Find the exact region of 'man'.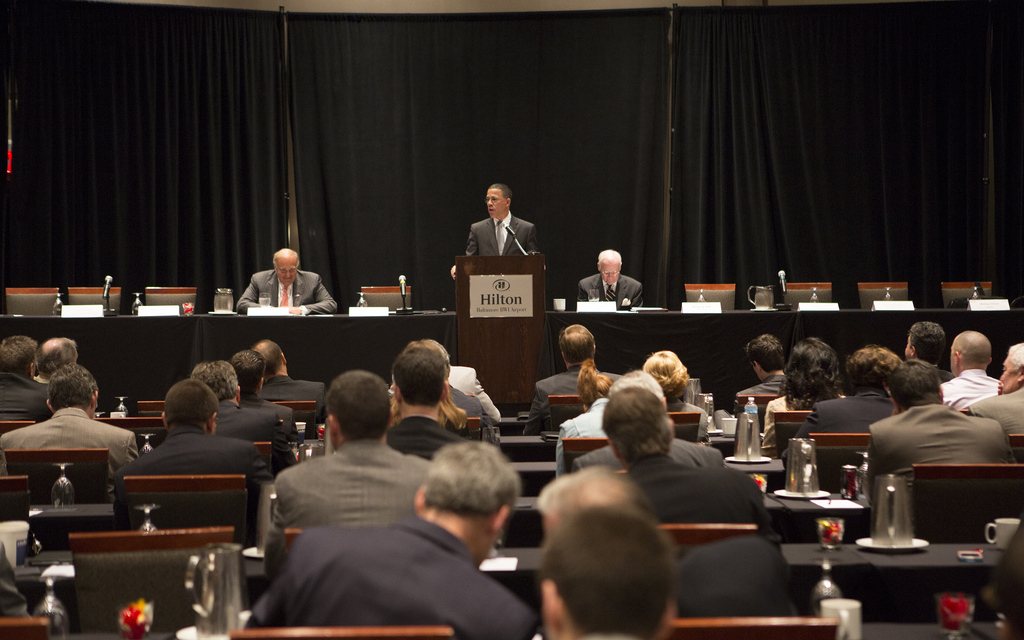
Exact region: (left=541, top=458, right=820, bottom=620).
